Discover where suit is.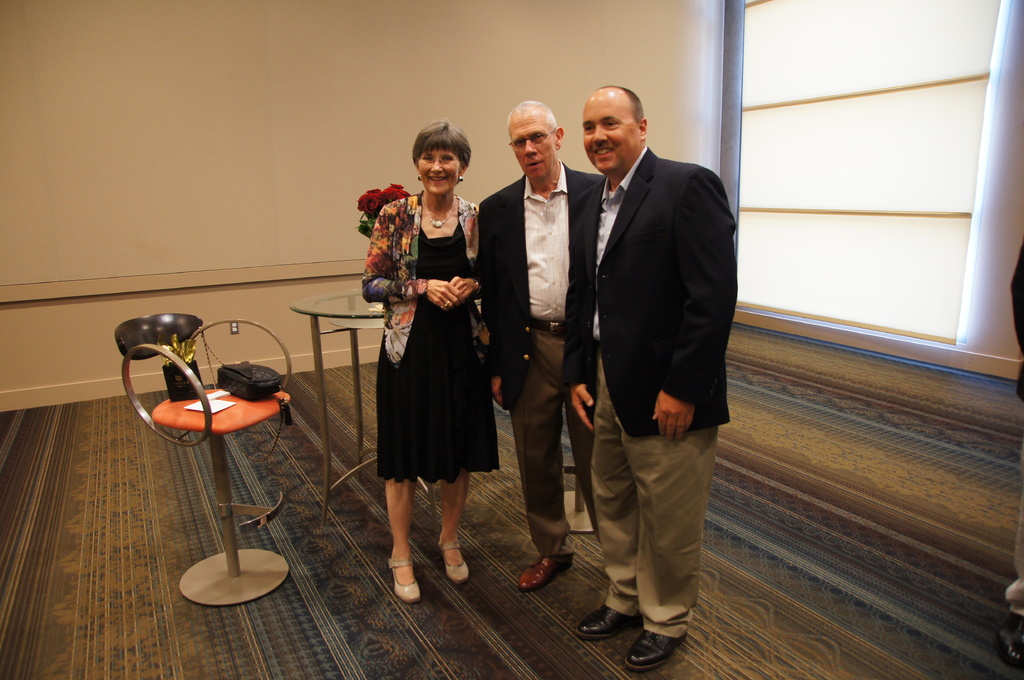
Discovered at box=[573, 86, 746, 620].
